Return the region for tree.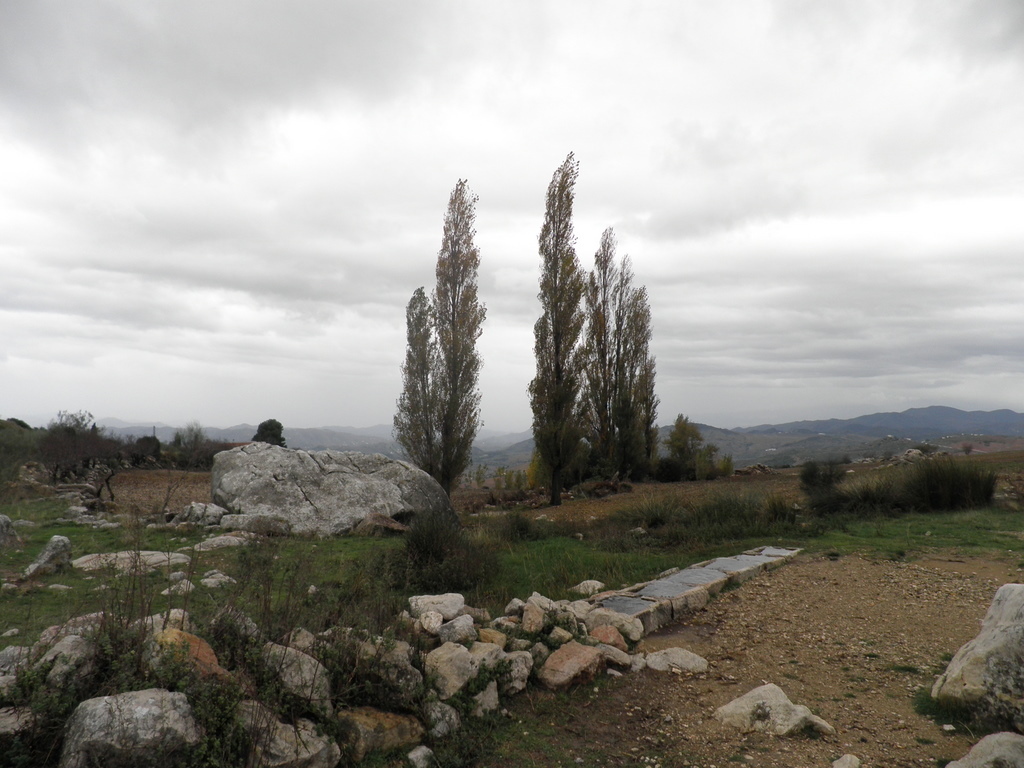
x1=387, y1=162, x2=500, y2=522.
